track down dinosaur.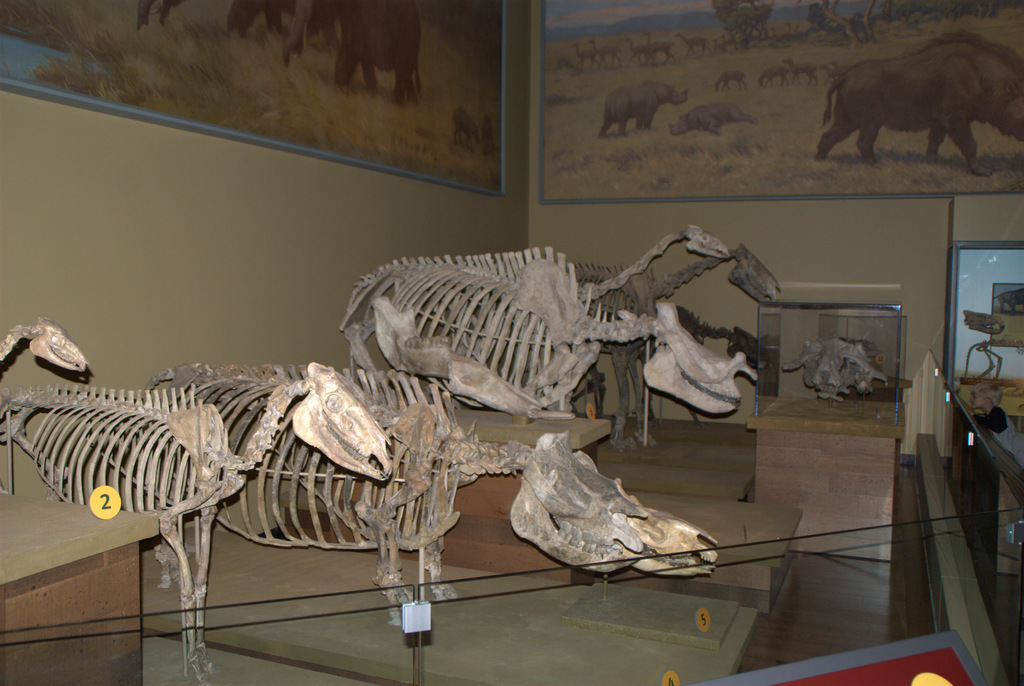
Tracked to pyautogui.locateOnScreen(336, 246, 757, 415).
